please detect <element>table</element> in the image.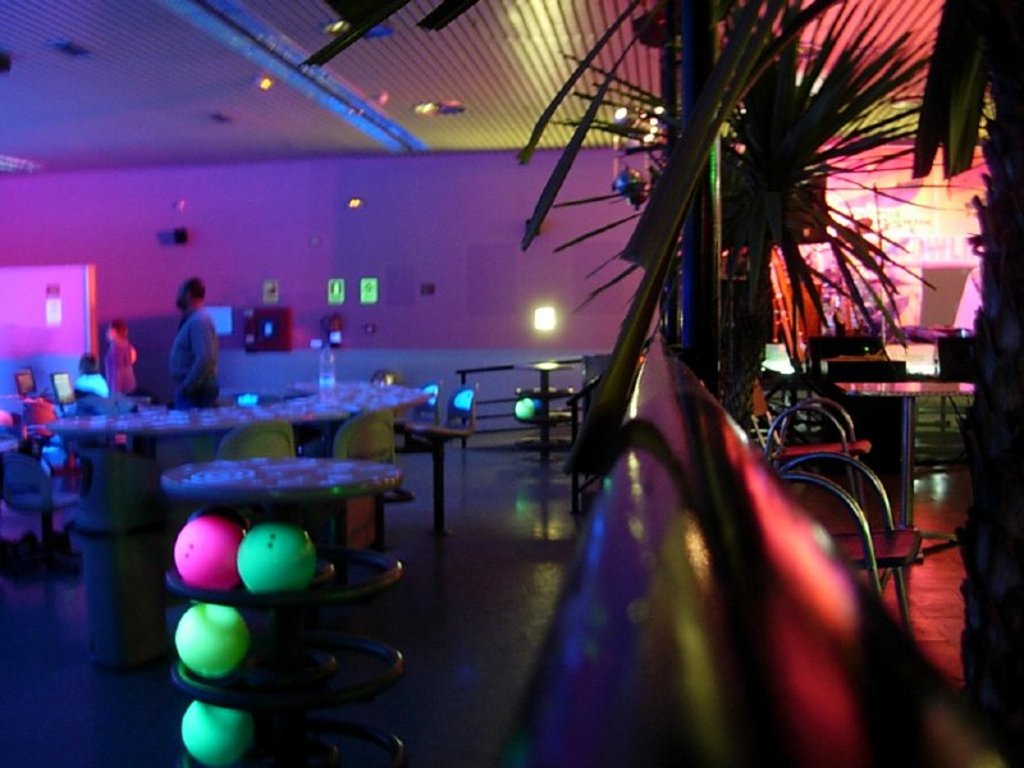
818:355:908:500.
